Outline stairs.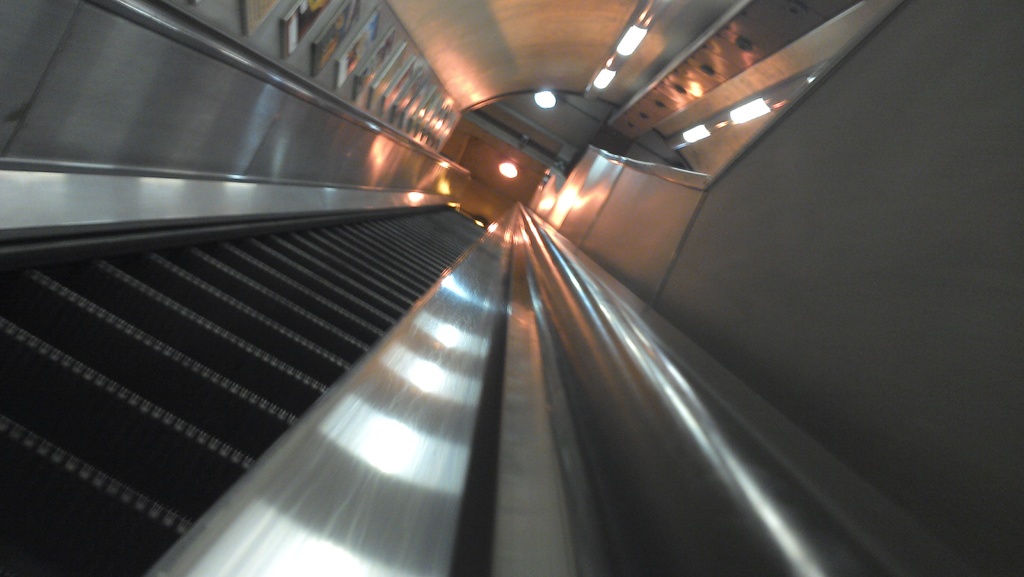
Outline: [0,208,490,576].
